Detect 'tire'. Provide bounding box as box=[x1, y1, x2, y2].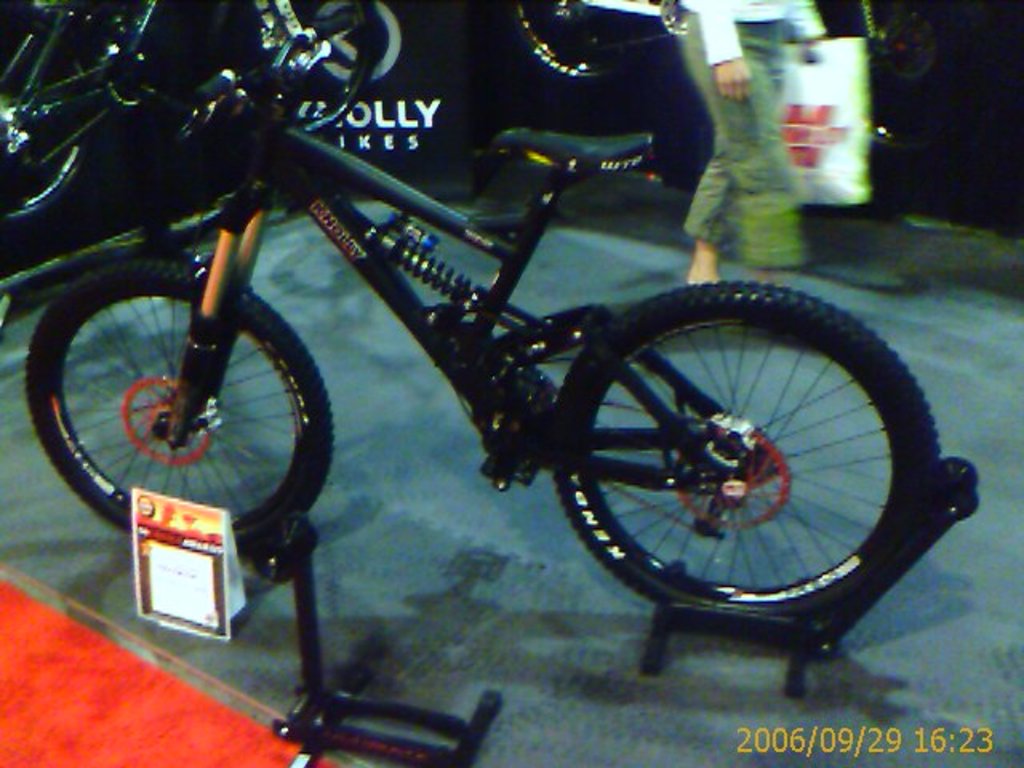
box=[0, 0, 98, 229].
